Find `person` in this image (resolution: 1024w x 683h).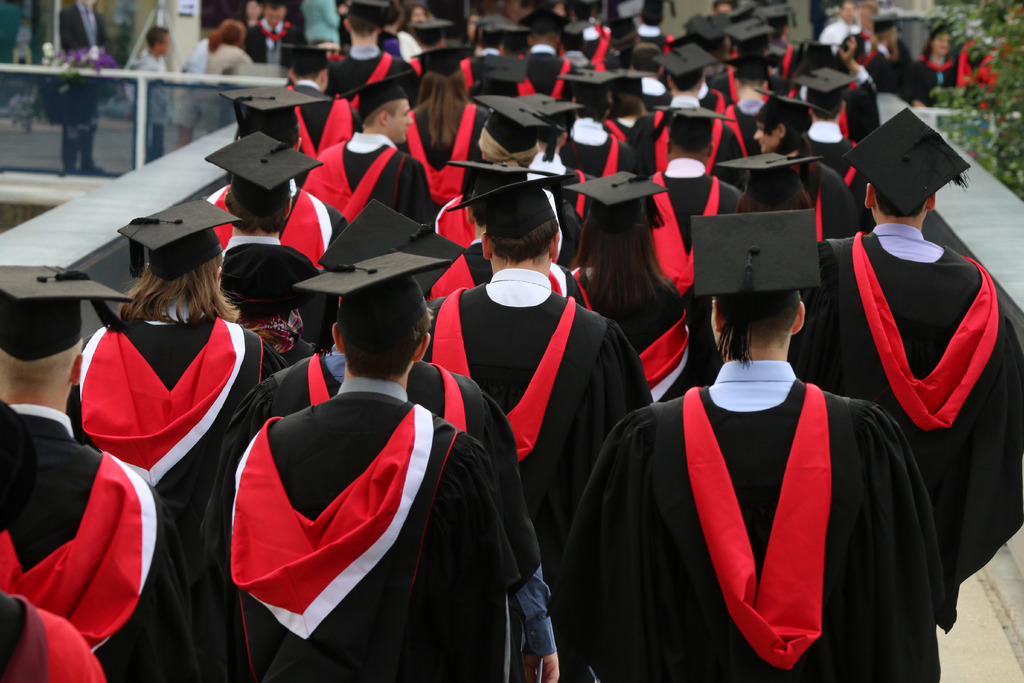
[x1=818, y1=9, x2=870, y2=92].
